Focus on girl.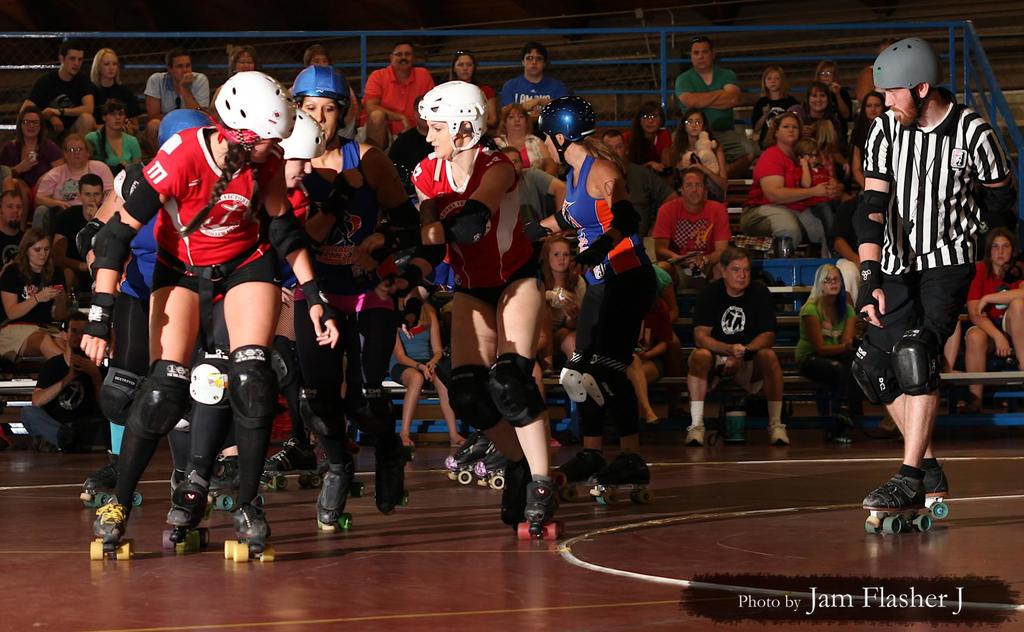
Focused at box=[676, 104, 725, 184].
